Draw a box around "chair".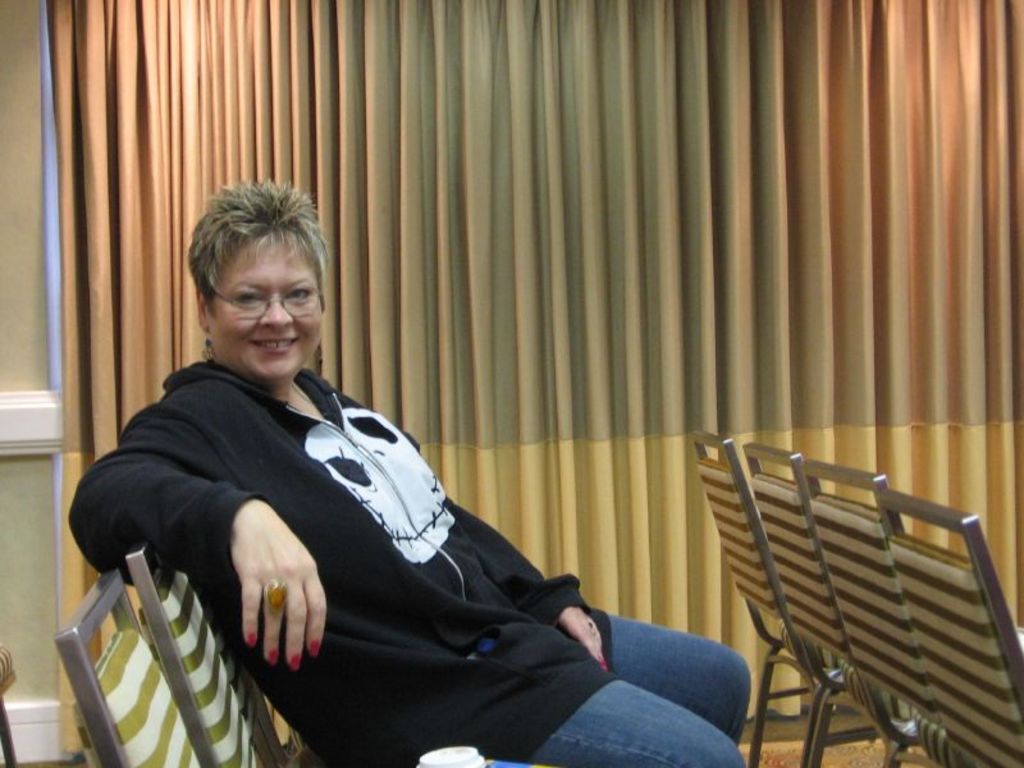
791:449:923:767.
